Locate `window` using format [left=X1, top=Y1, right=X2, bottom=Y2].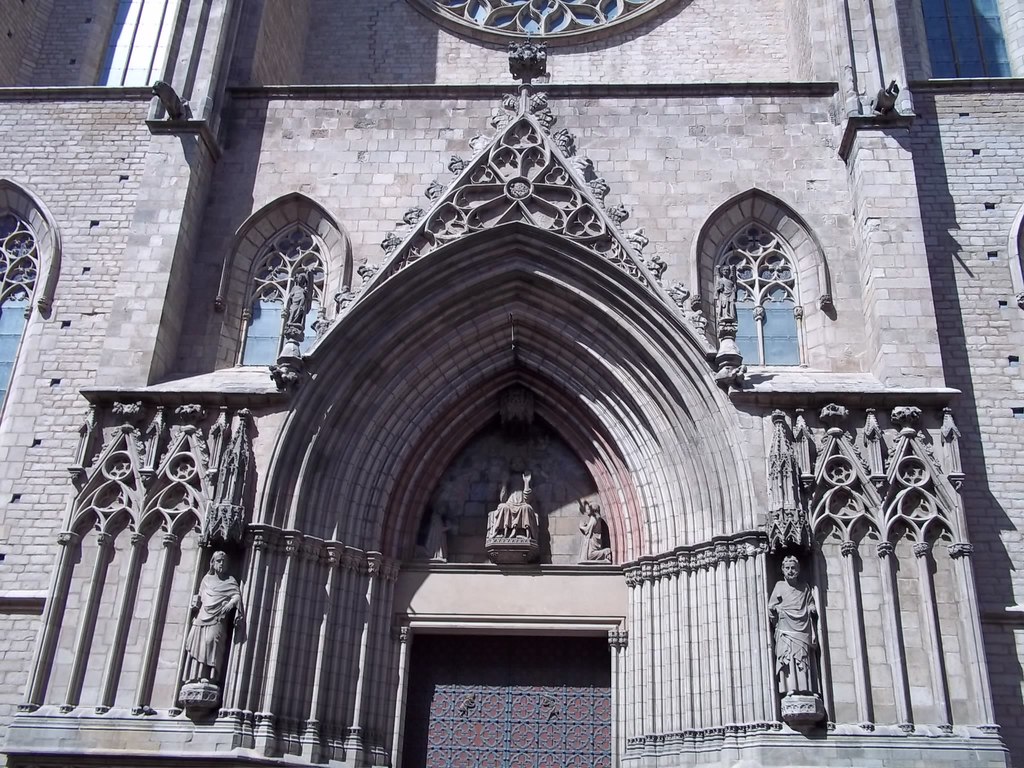
[left=708, top=172, right=828, bottom=390].
